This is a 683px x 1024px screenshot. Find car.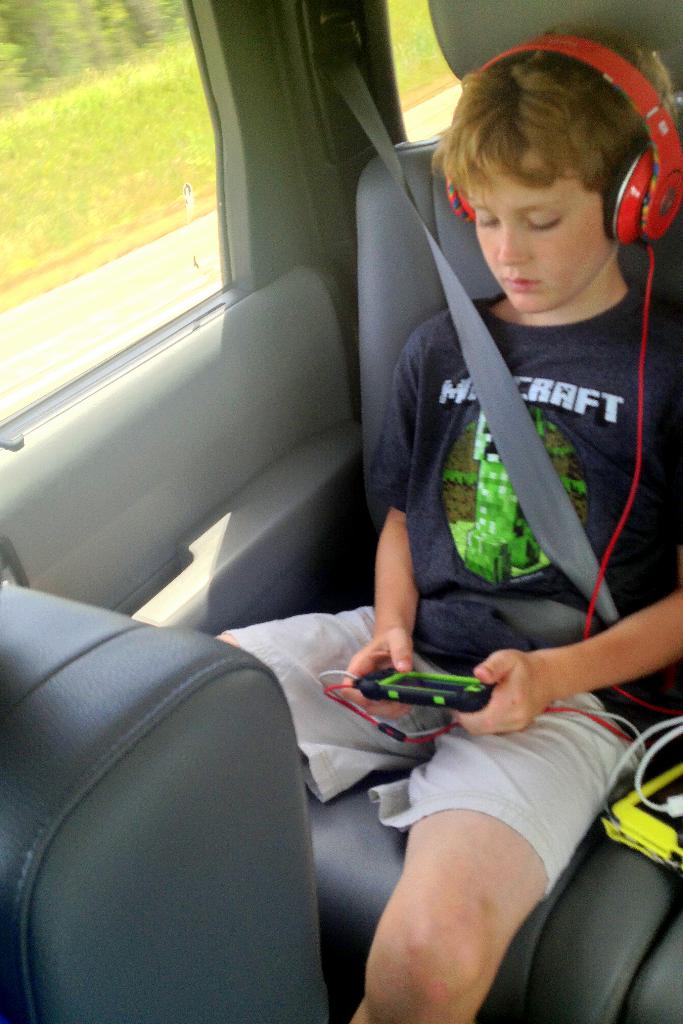
Bounding box: x1=0, y1=0, x2=682, y2=1023.
